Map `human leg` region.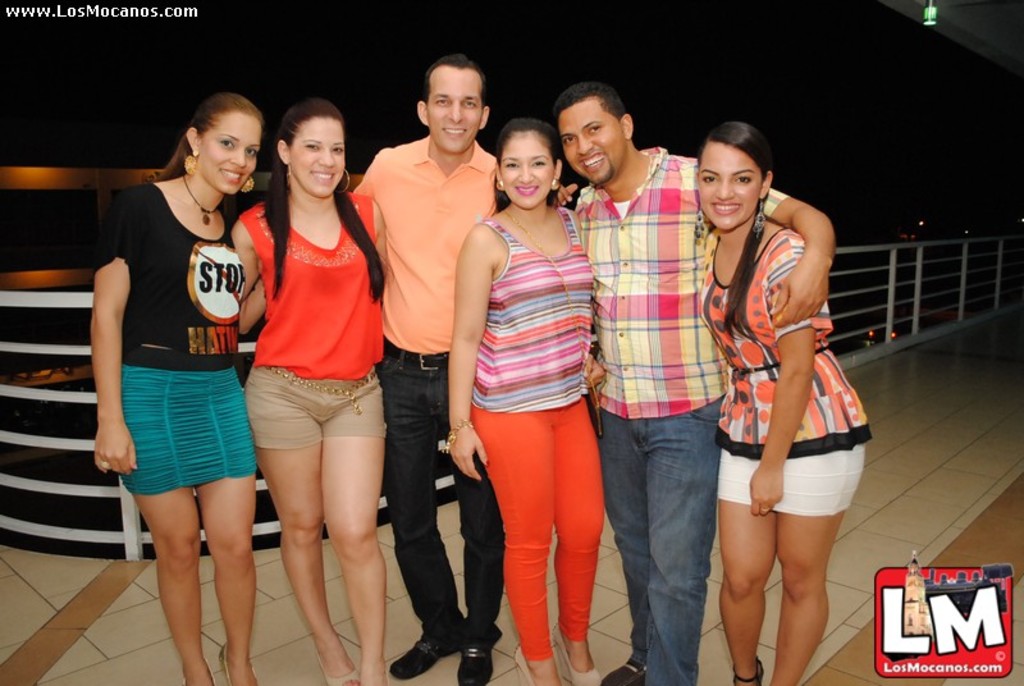
Mapped to BBox(593, 376, 639, 685).
